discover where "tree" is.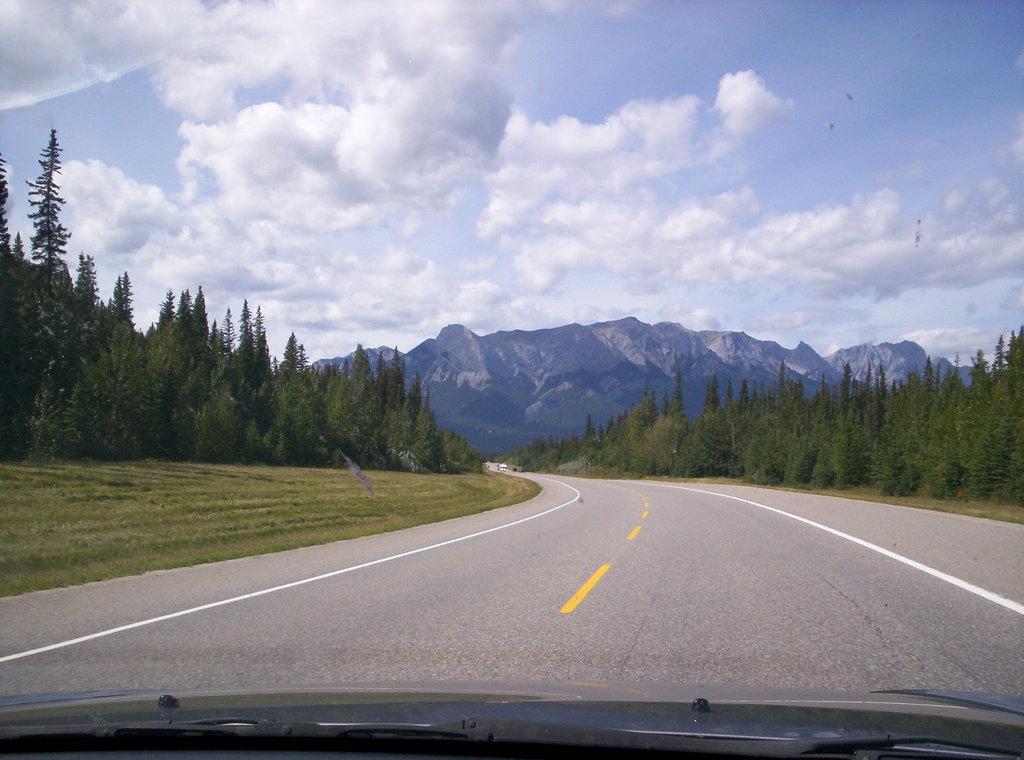
Discovered at (0,287,68,460).
